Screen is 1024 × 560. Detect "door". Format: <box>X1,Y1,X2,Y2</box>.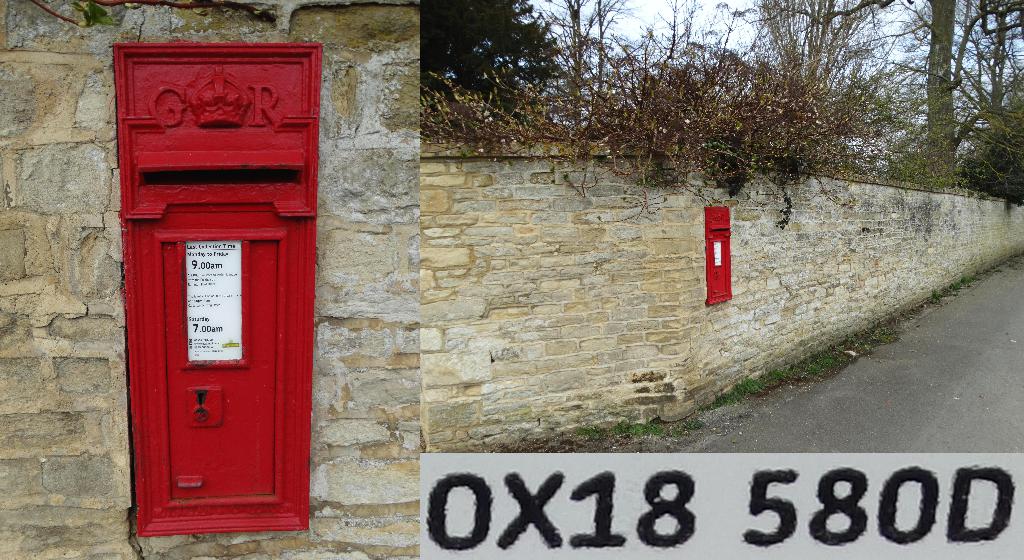
<box>157,243,279,500</box>.
